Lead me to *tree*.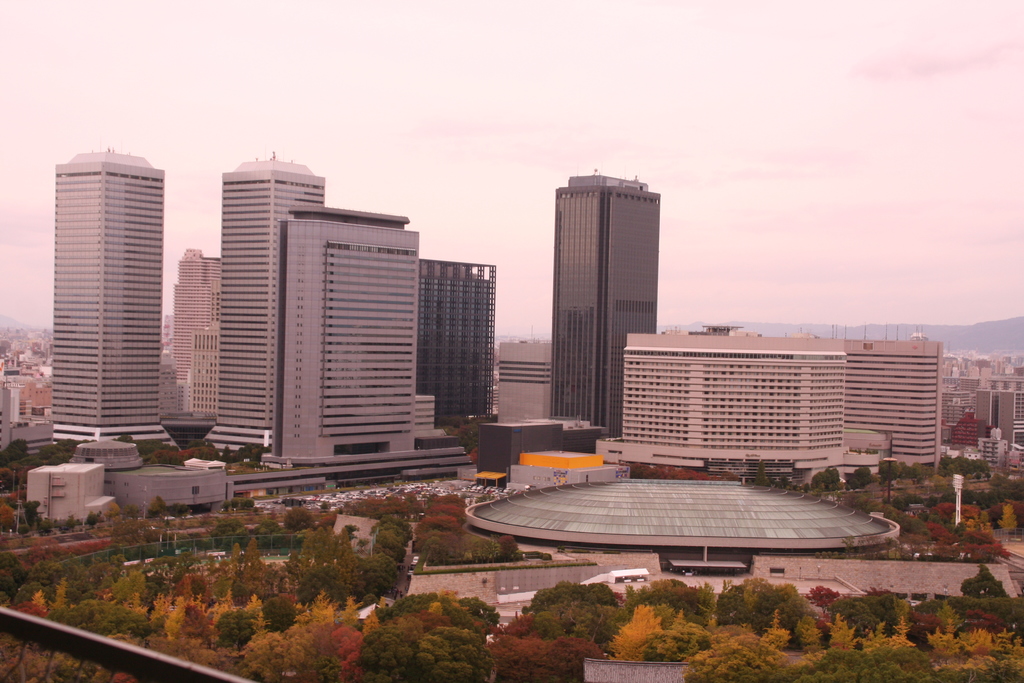
Lead to bbox(266, 592, 295, 641).
